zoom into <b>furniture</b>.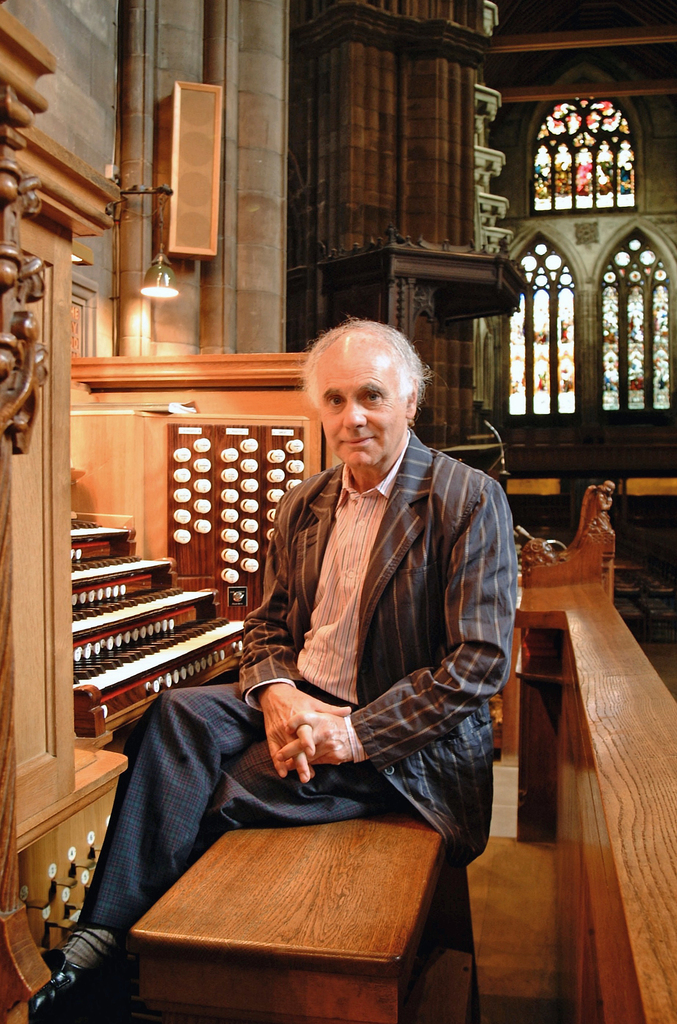
Zoom target: <box>0,6,676,1023</box>.
